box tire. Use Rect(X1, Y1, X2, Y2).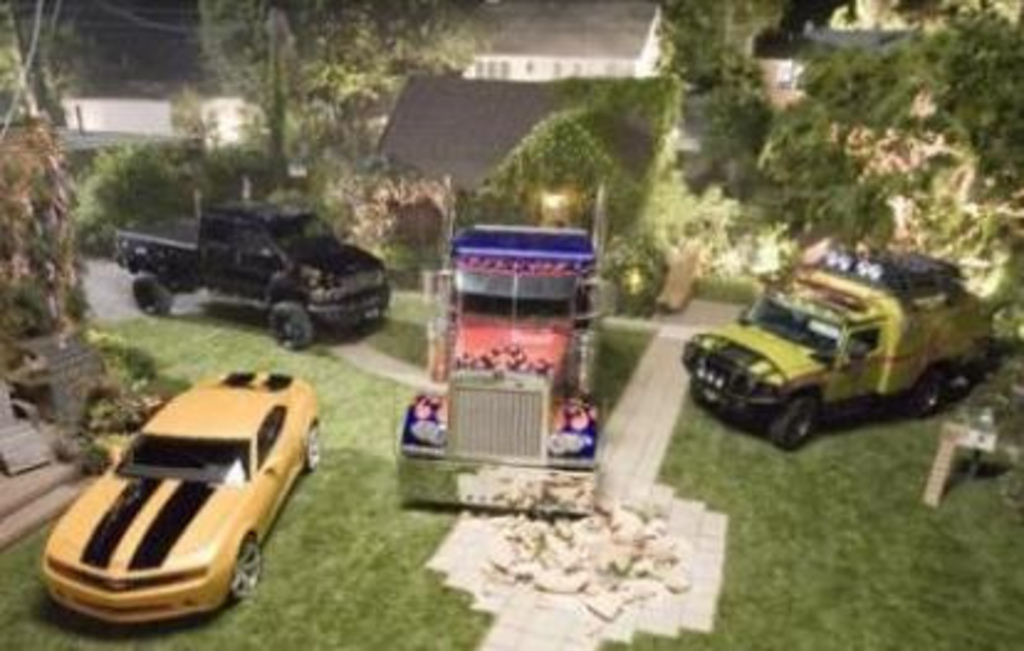
Rect(777, 384, 843, 448).
